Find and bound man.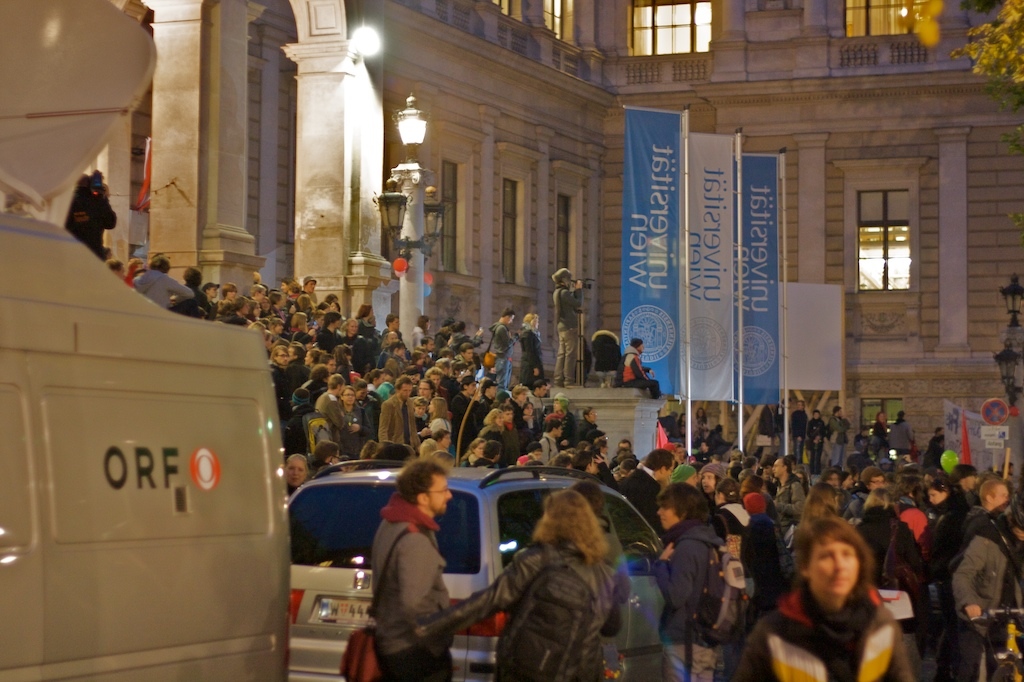
Bound: BBox(760, 453, 779, 496).
